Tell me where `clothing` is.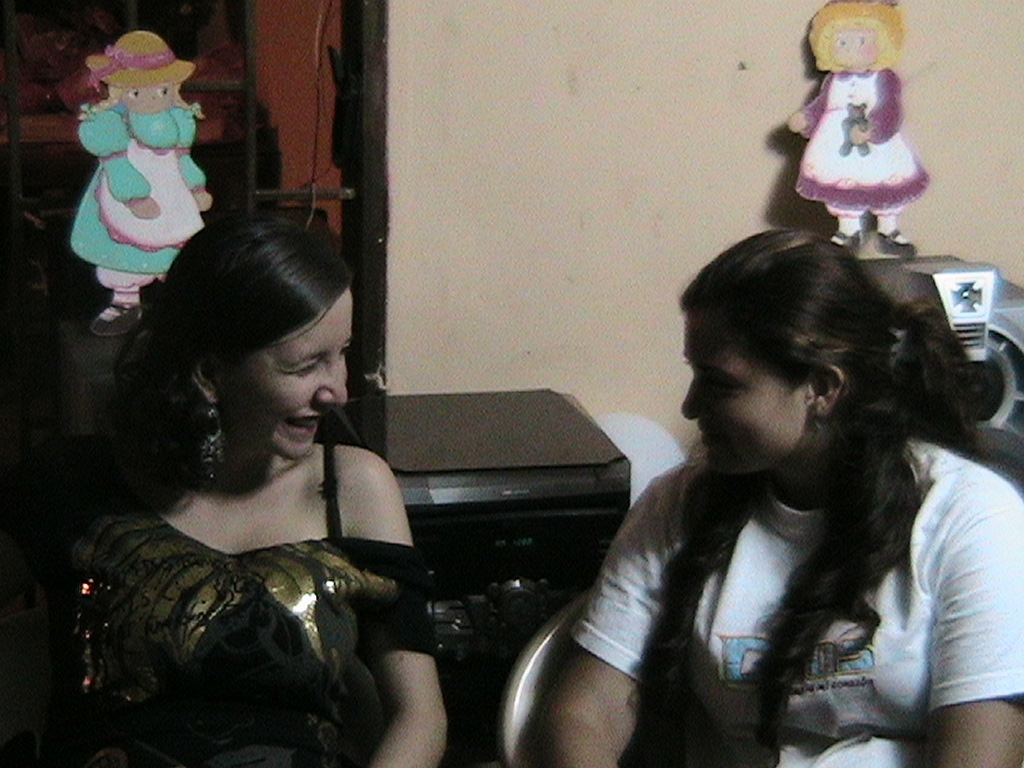
`clothing` is at region(546, 447, 1023, 767).
